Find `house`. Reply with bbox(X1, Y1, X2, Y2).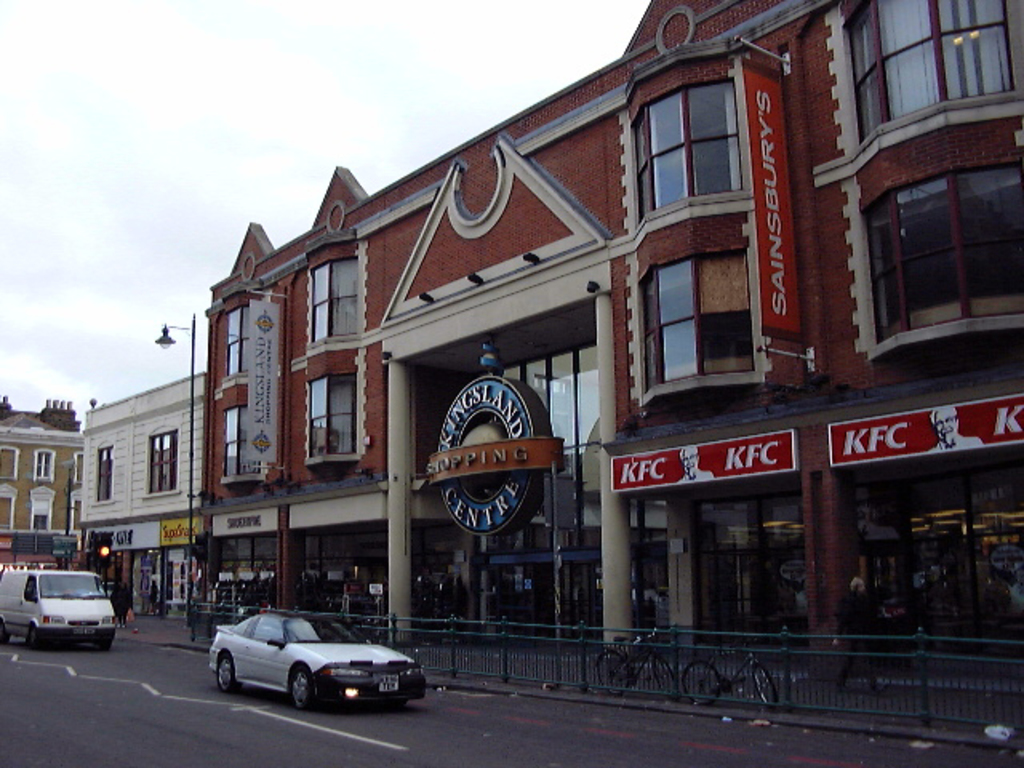
bbox(141, 0, 896, 659).
